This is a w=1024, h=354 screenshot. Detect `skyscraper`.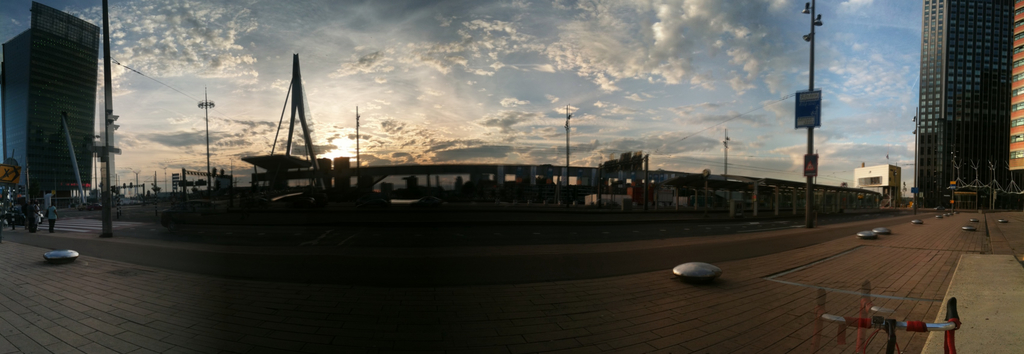
locate(11, 0, 120, 215).
